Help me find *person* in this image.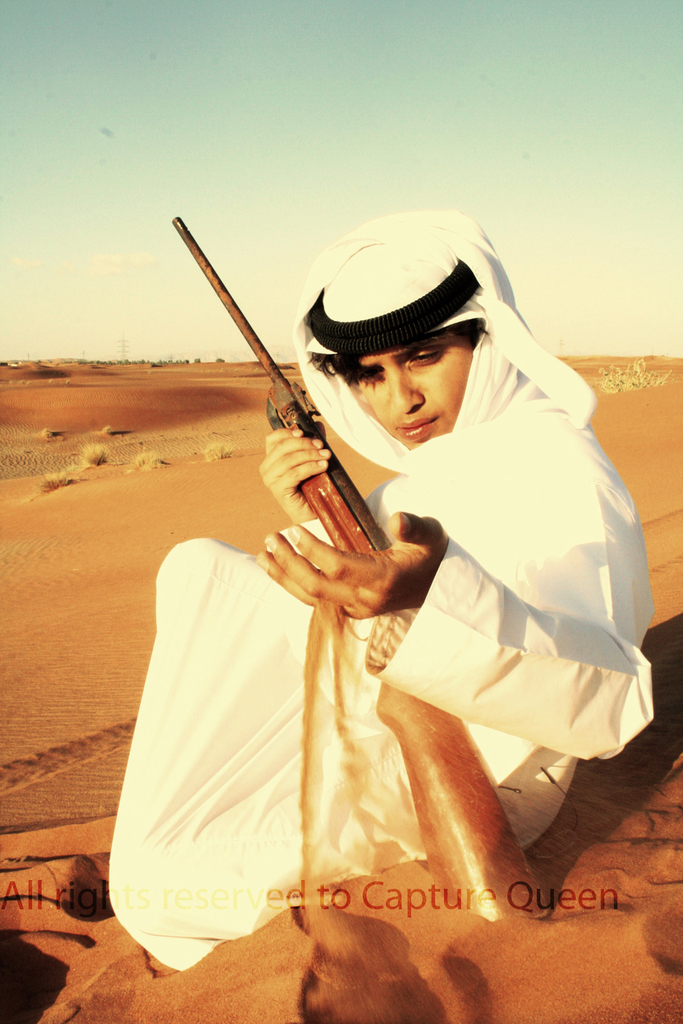
Found it: <box>108,203,658,976</box>.
